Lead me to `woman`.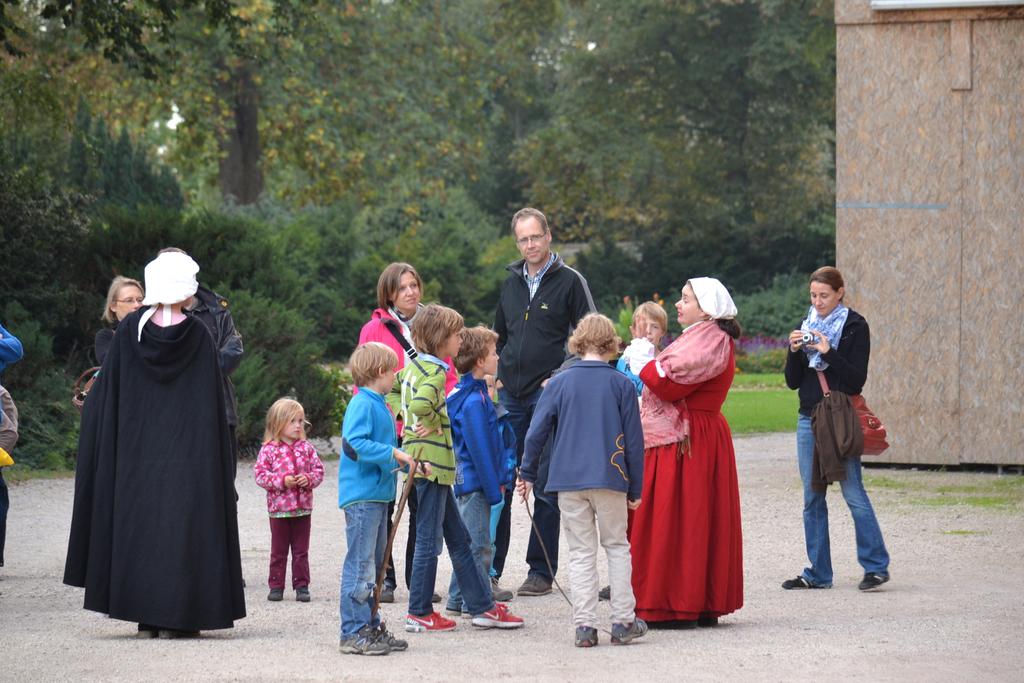
Lead to locate(780, 268, 895, 595).
